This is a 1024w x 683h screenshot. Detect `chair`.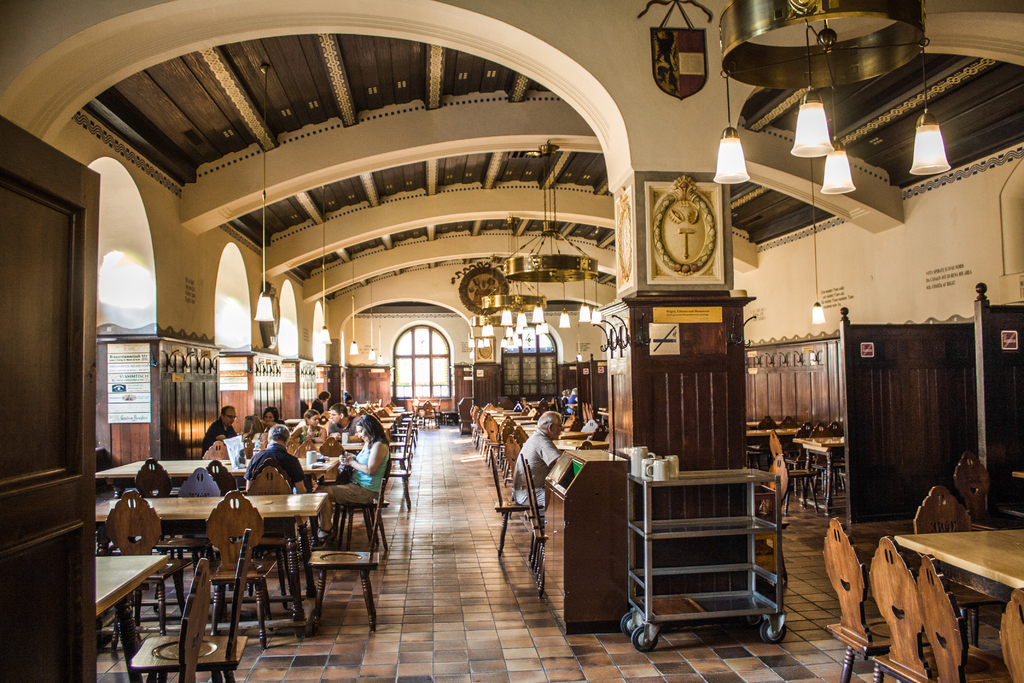
(291, 438, 323, 458).
